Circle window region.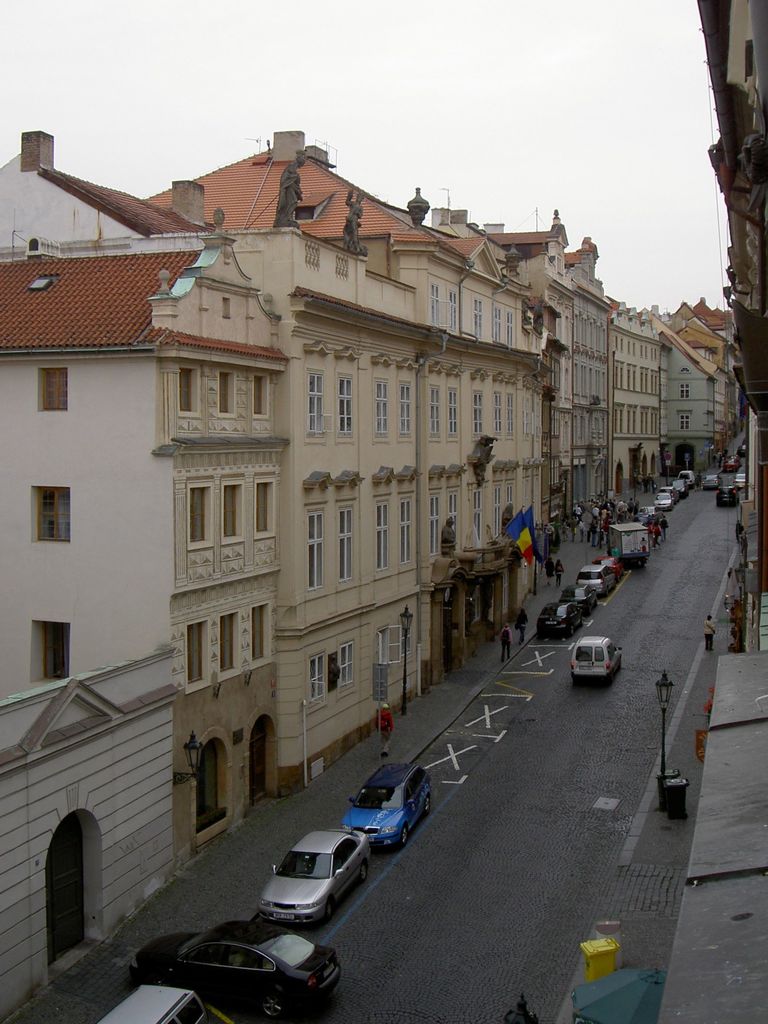
Region: <region>492, 308, 502, 344</region>.
